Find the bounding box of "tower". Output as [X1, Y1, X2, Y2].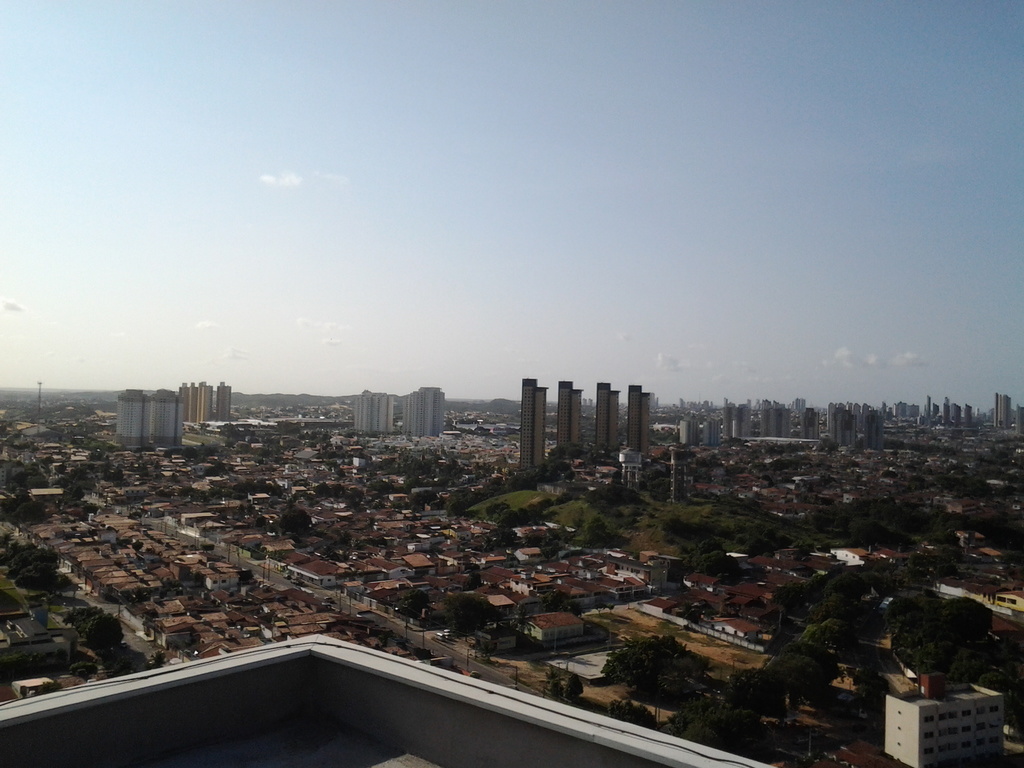
[619, 382, 652, 456].
